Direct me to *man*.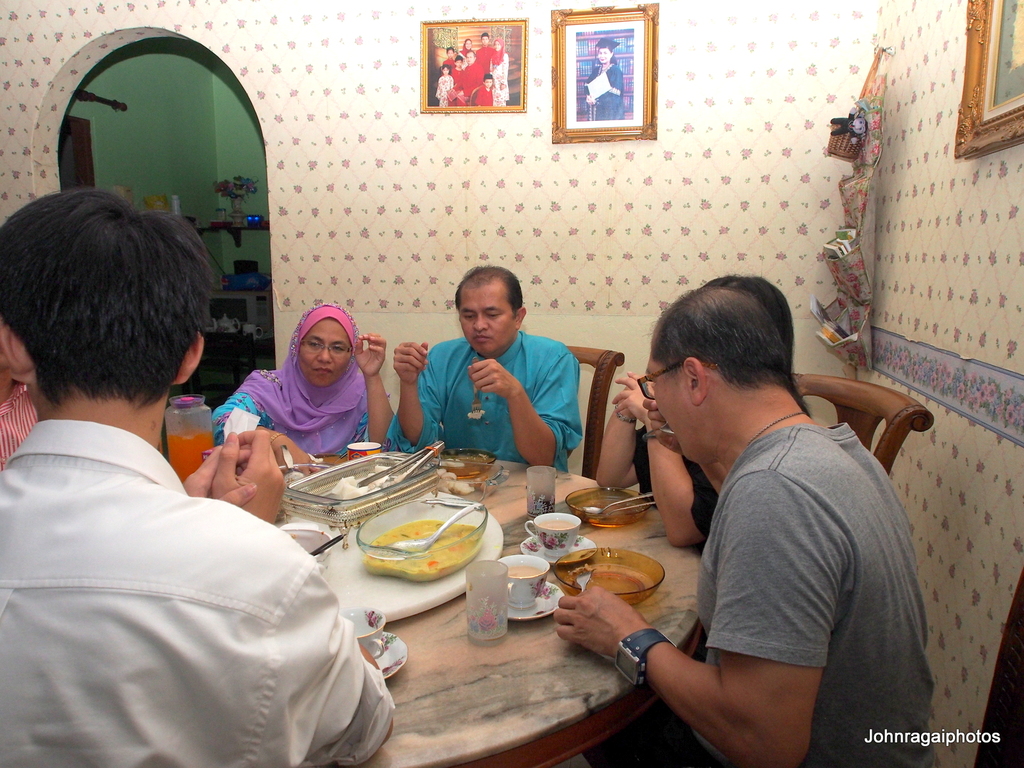
Direction: (left=557, top=289, right=939, bottom=767).
